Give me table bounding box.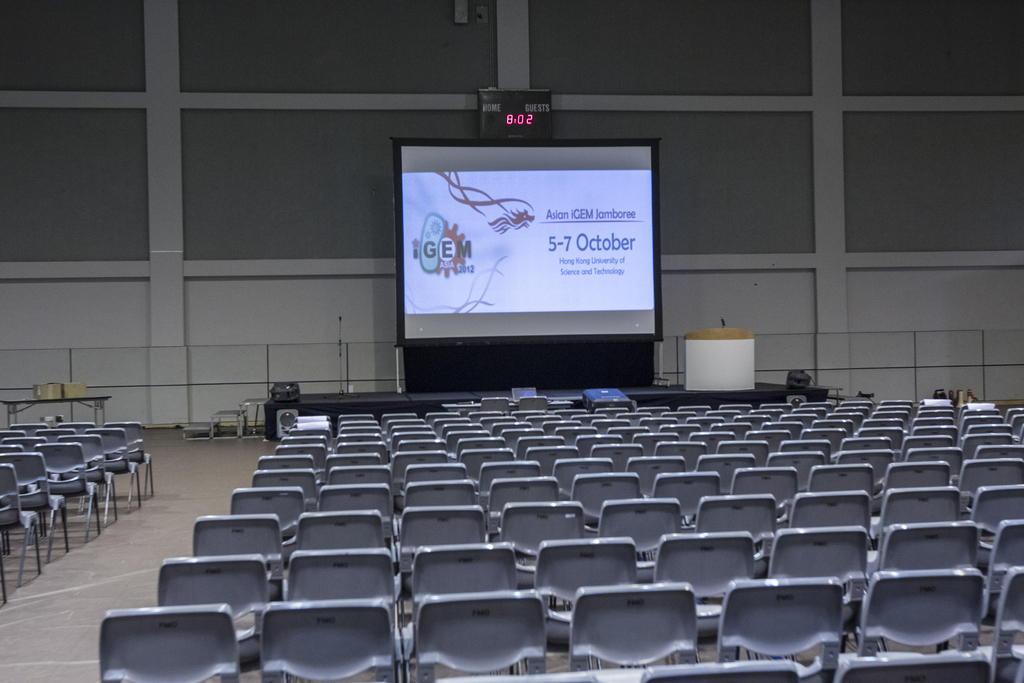
<region>3, 399, 108, 426</region>.
